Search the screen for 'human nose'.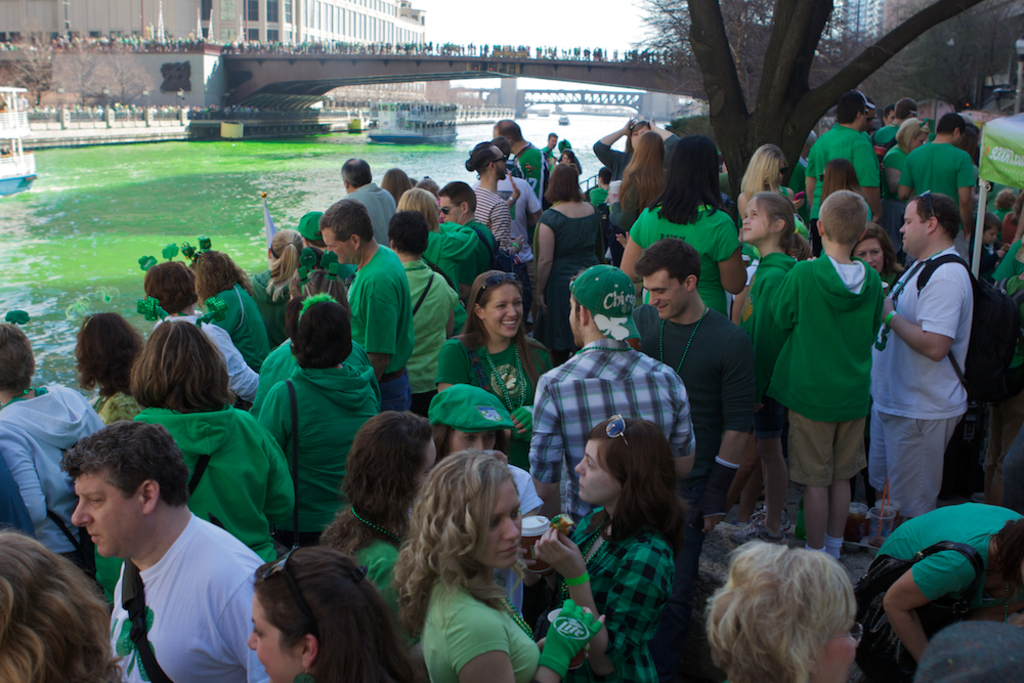
Found at {"left": 502, "top": 517, "right": 521, "bottom": 540}.
